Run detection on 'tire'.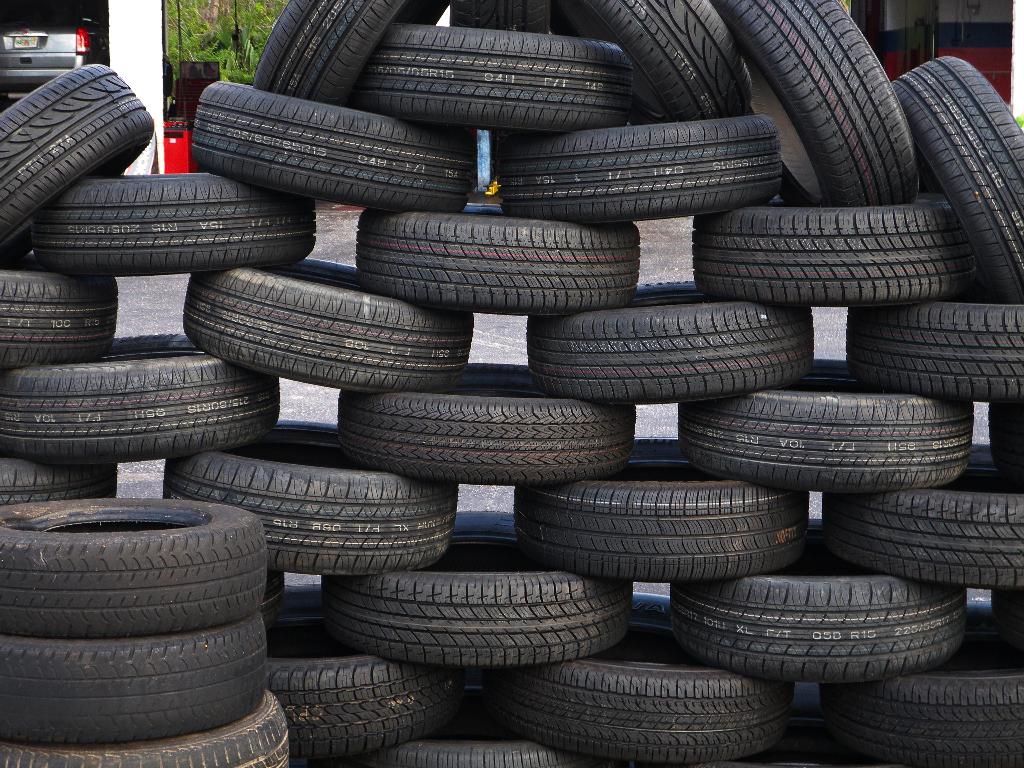
Result: left=712, top=0, right=918, bottom=205.
